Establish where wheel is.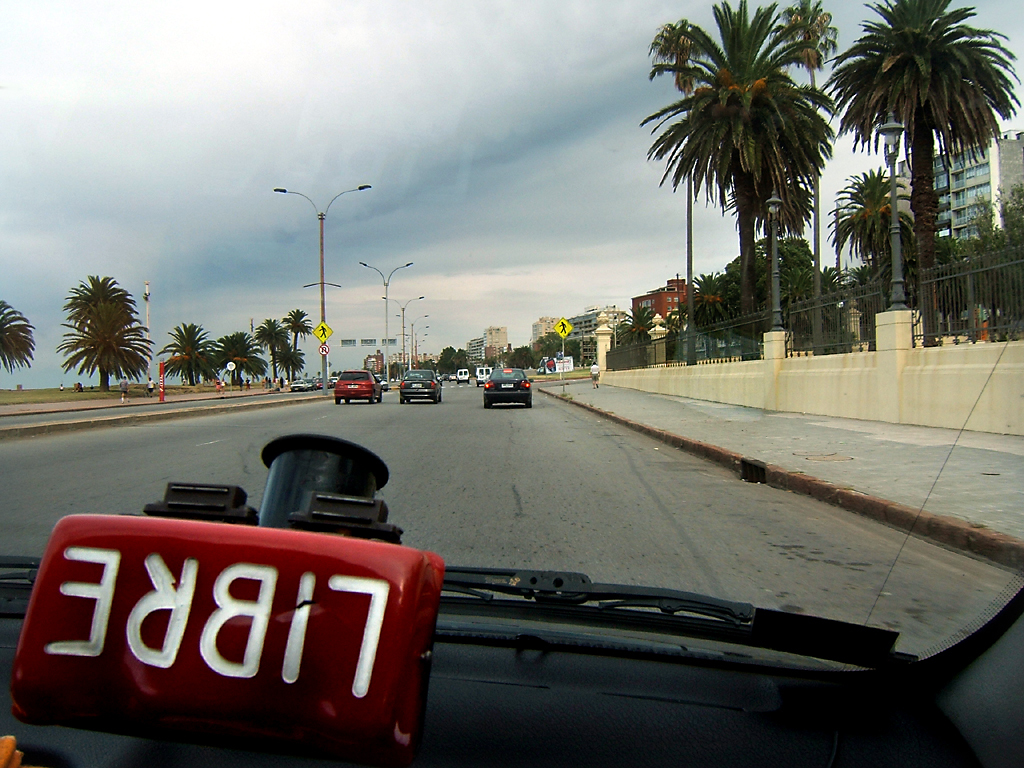
Established at 396 394 406 405.
